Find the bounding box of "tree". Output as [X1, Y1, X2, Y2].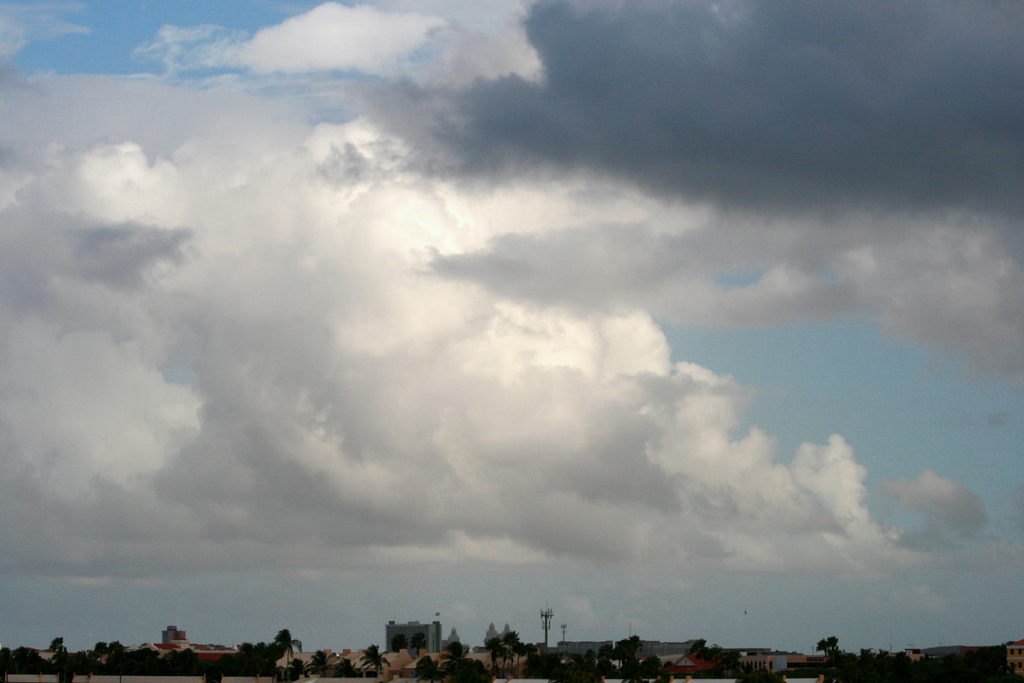
[358, 644, 387, 682].
